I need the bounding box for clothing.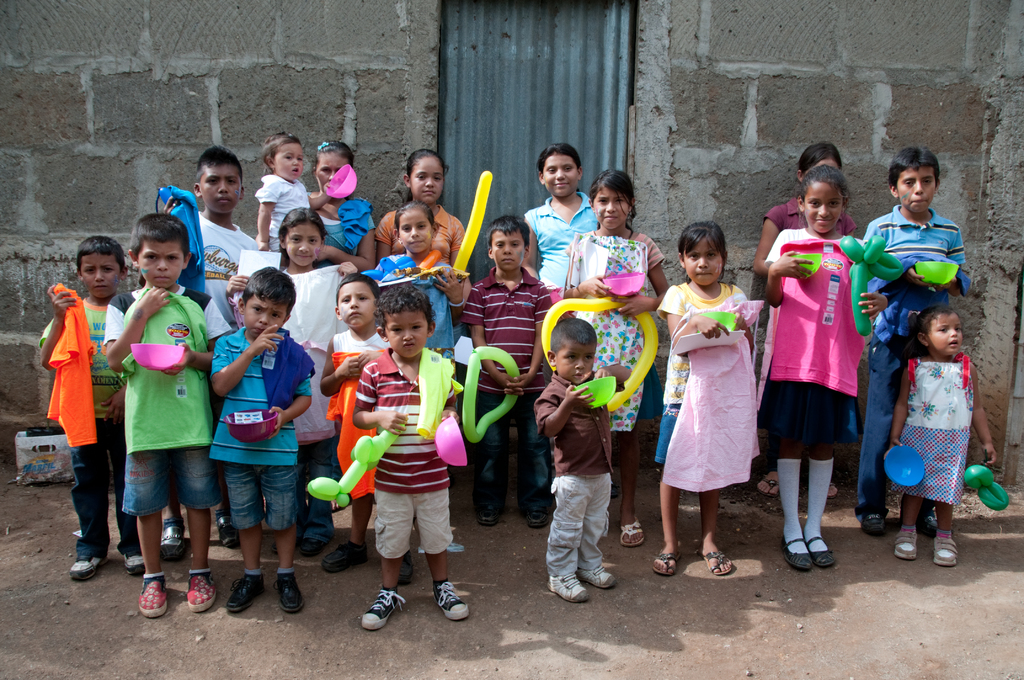
Here it is: crop(468, 276, 558, 542).
